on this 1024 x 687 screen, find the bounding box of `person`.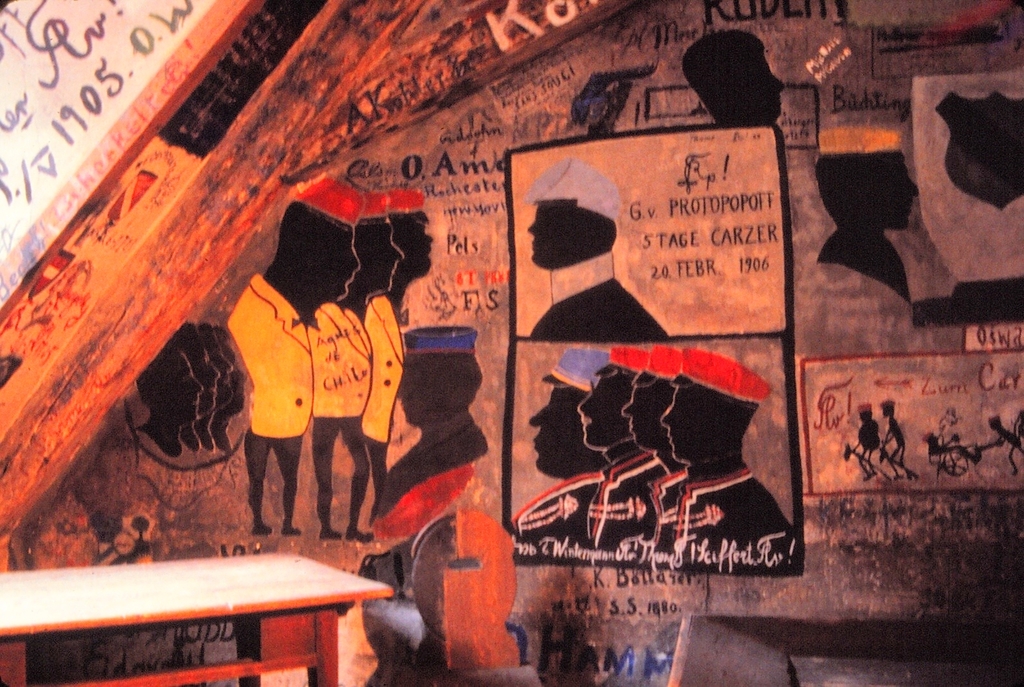
Bounding box: <bbox>592, 356, 683, 552</bbox>.
